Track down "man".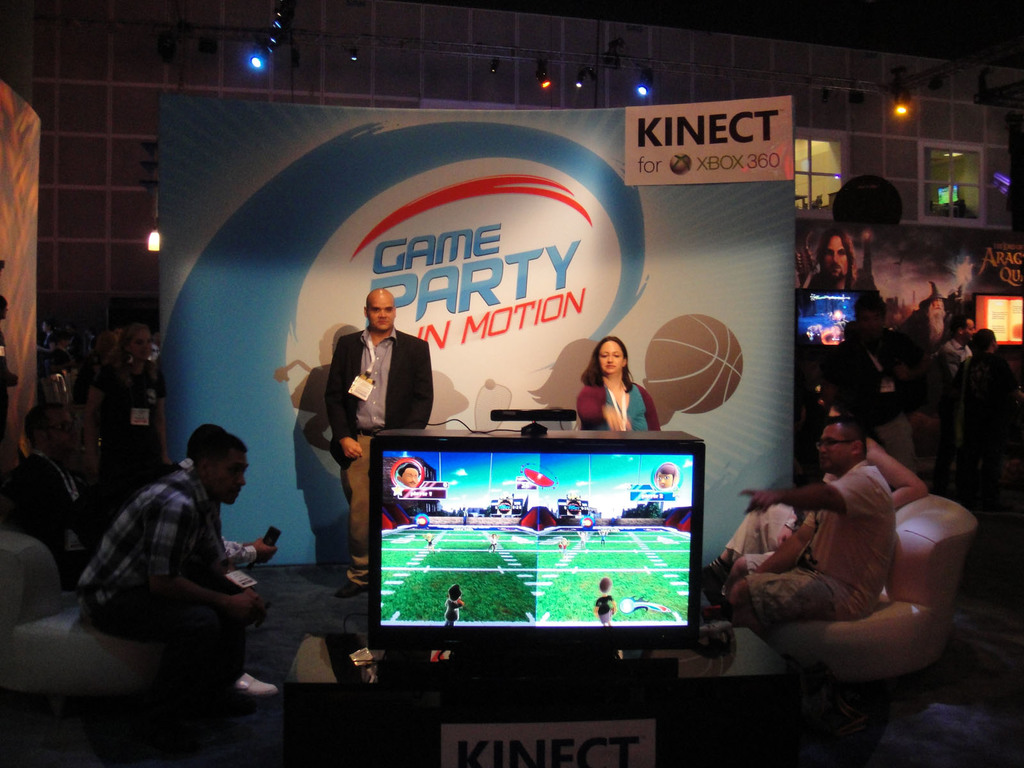
Tracked to [6,399,122,561].
